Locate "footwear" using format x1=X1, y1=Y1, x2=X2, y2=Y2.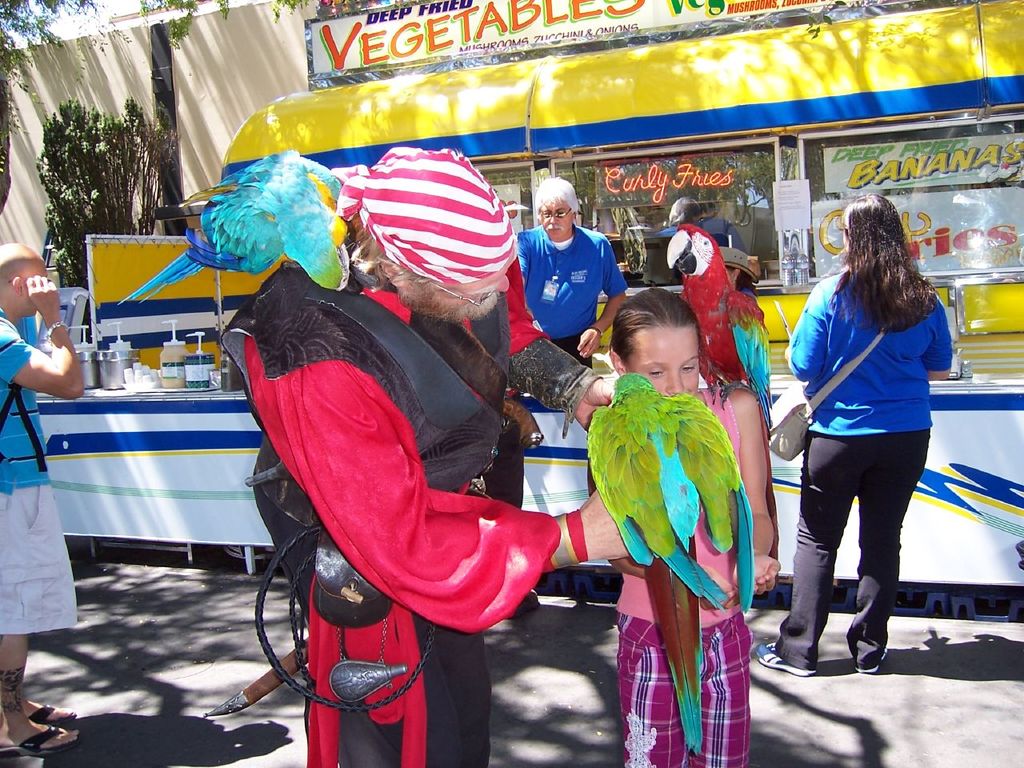
x1=18, y1=705, x2=77, y2=723.
